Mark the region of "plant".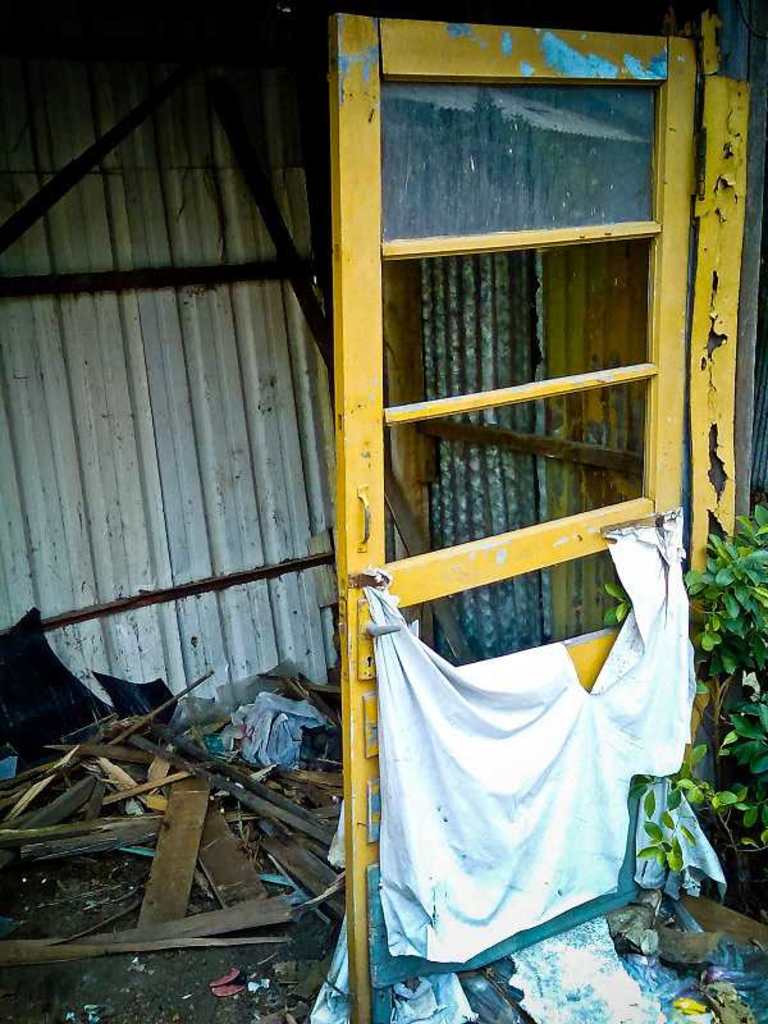
Region: [603,503,767,803].
